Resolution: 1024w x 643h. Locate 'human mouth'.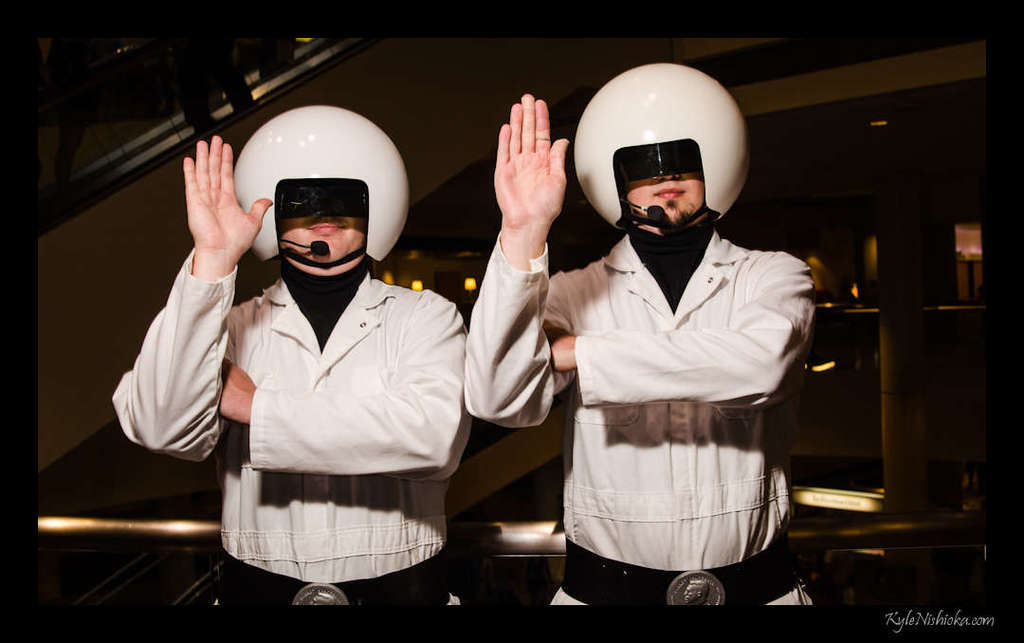
crop(312, 225, 345, 230).
